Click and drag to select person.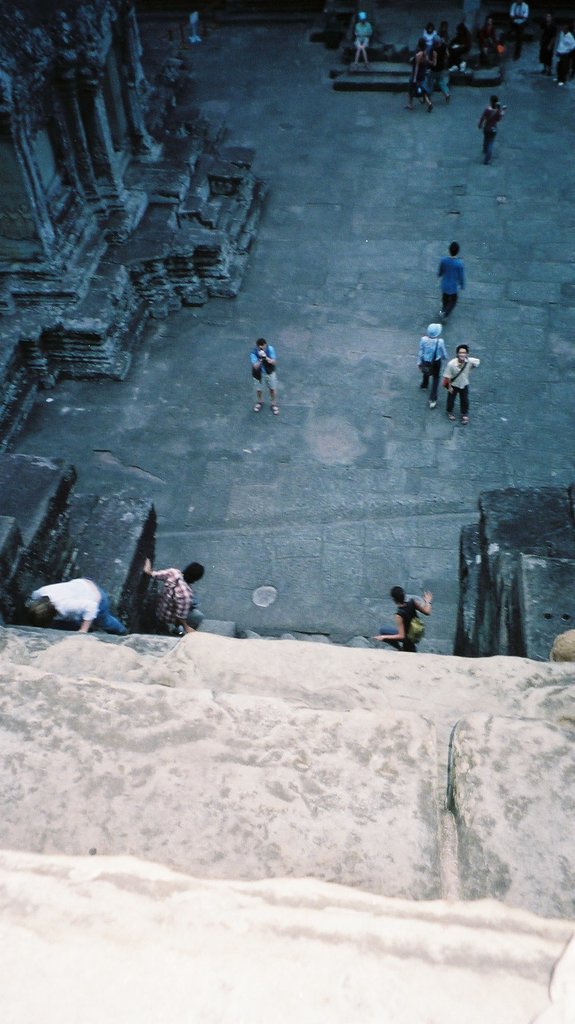
Selection: [249,338,282,417].
